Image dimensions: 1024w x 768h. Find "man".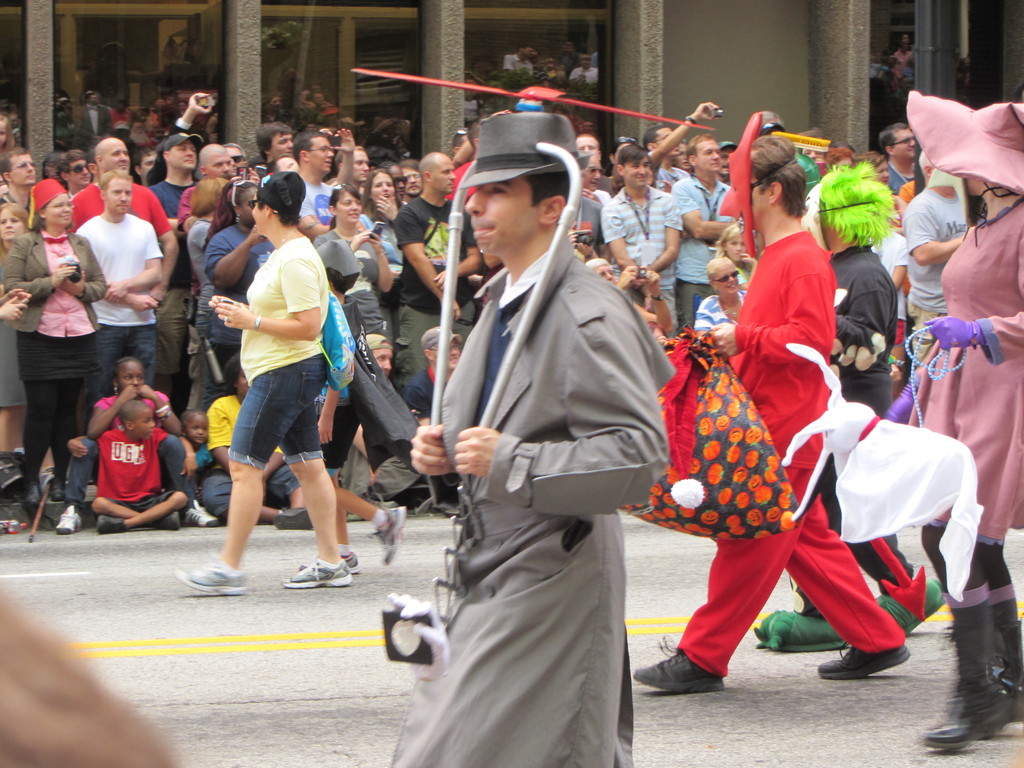
crop(253, 124, 300, 170).
